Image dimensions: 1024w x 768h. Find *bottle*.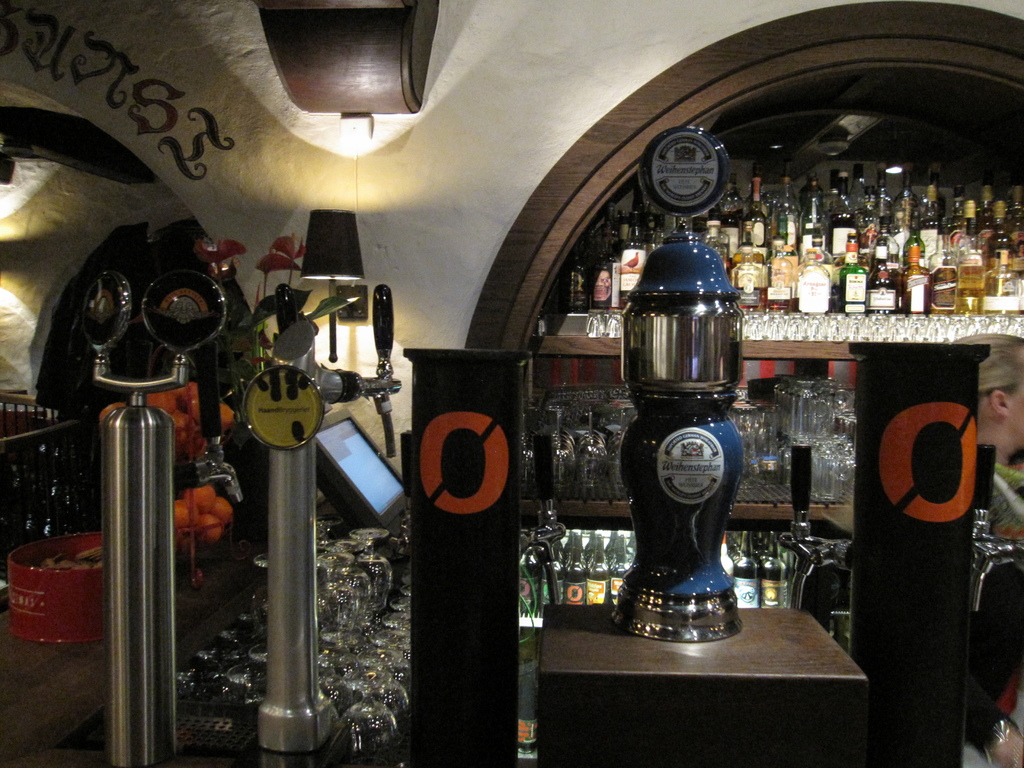
box=[727, 538, 748, 568].
